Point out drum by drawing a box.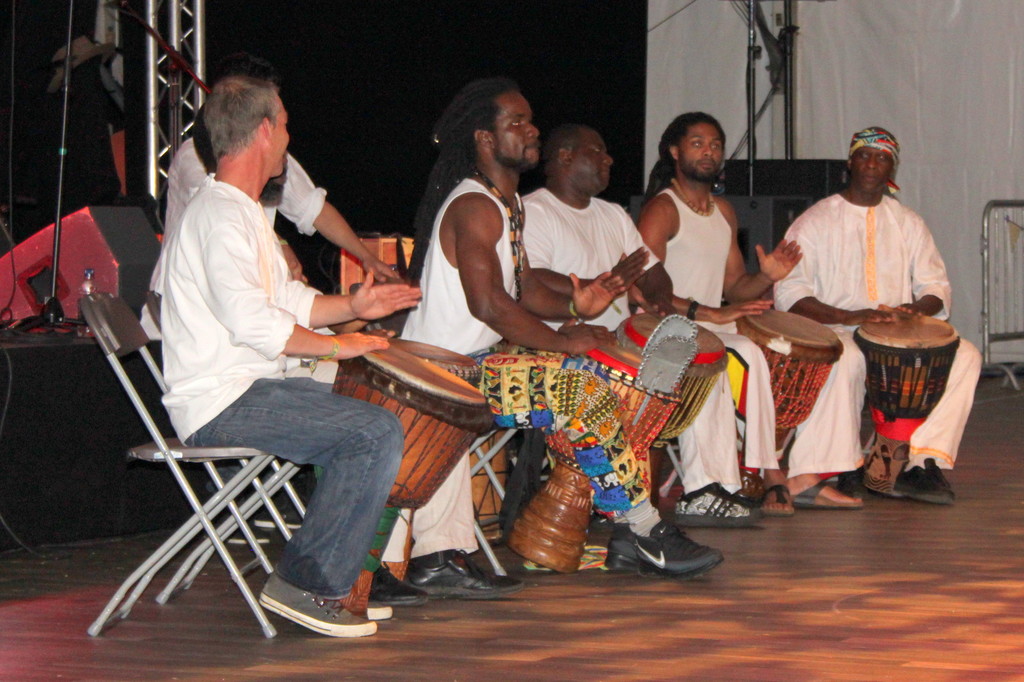
[616,312,729,450].
